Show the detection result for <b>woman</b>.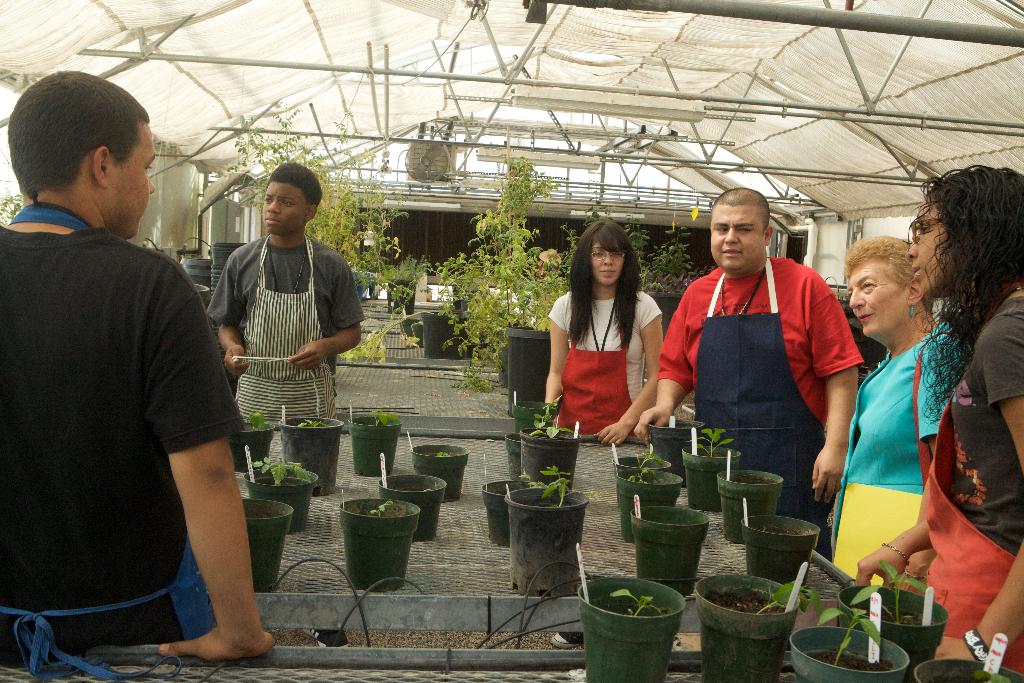
rect(543, 231, 669, 449).
